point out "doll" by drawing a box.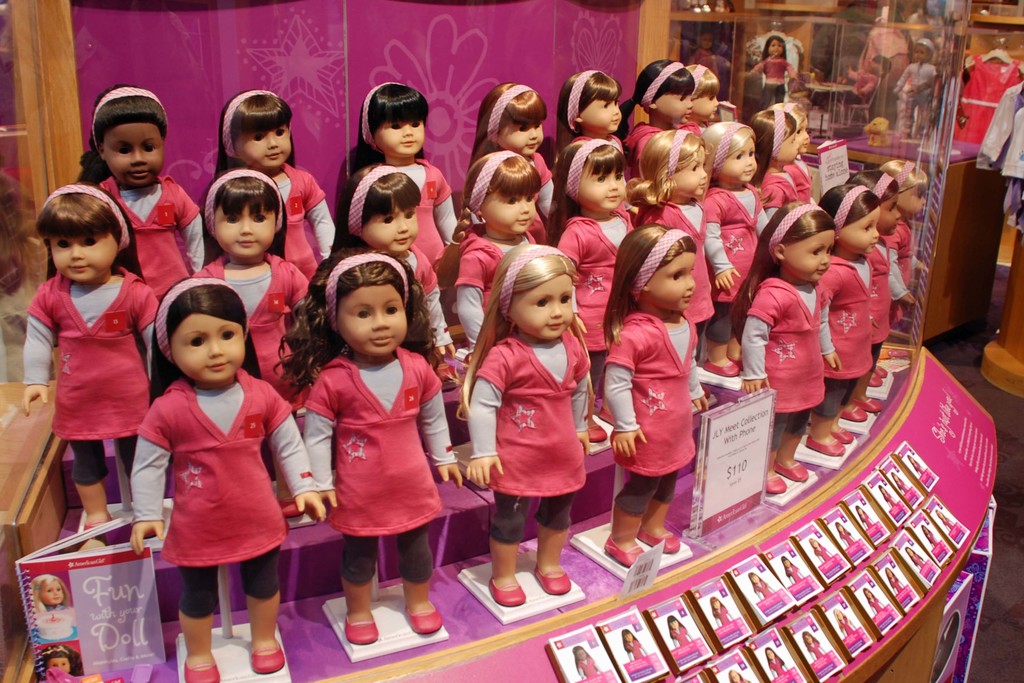
bbox(787, 555, 807, 581).
